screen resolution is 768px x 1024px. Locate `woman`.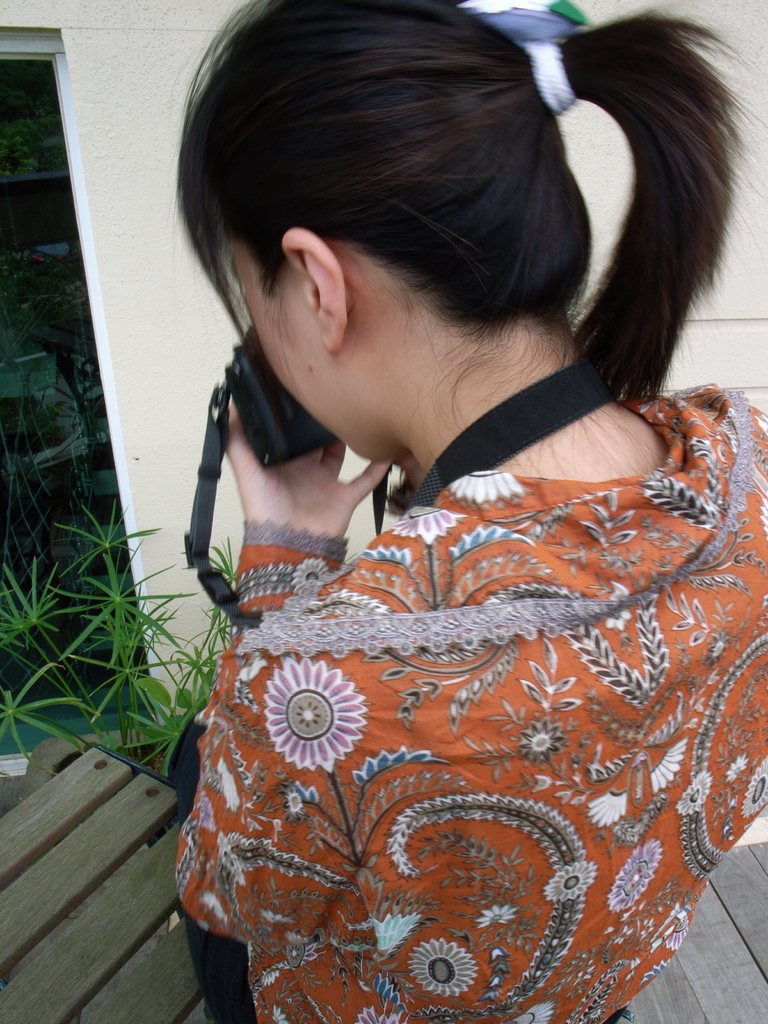
bbox=[95, 0, 767, 993].
